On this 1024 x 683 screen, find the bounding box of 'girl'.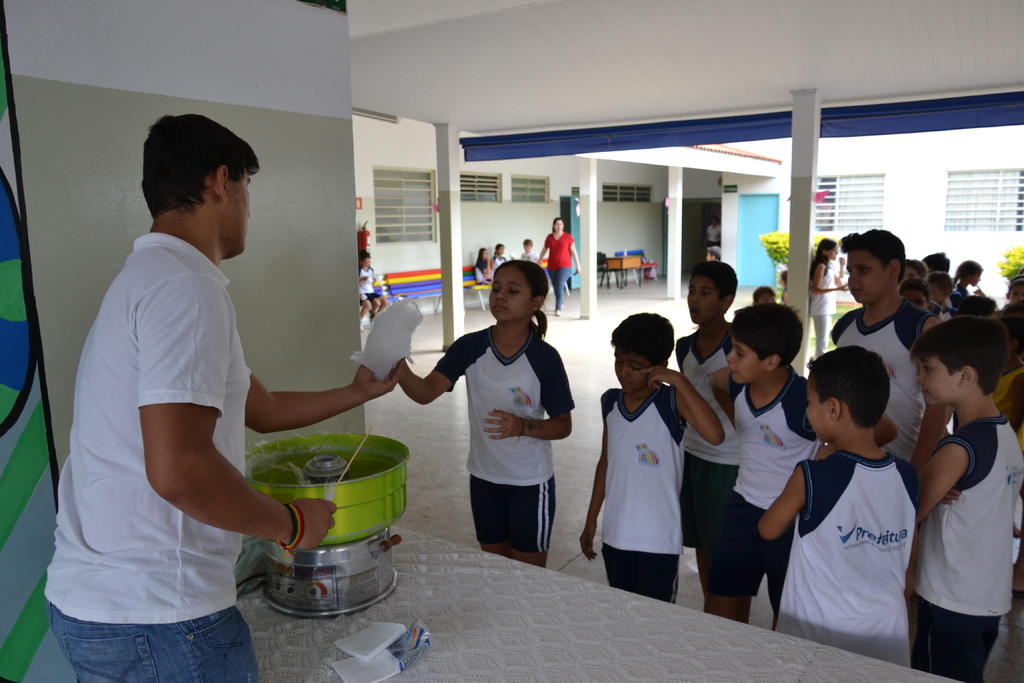
Bounding box: detection(492, 241, 512, 271).
